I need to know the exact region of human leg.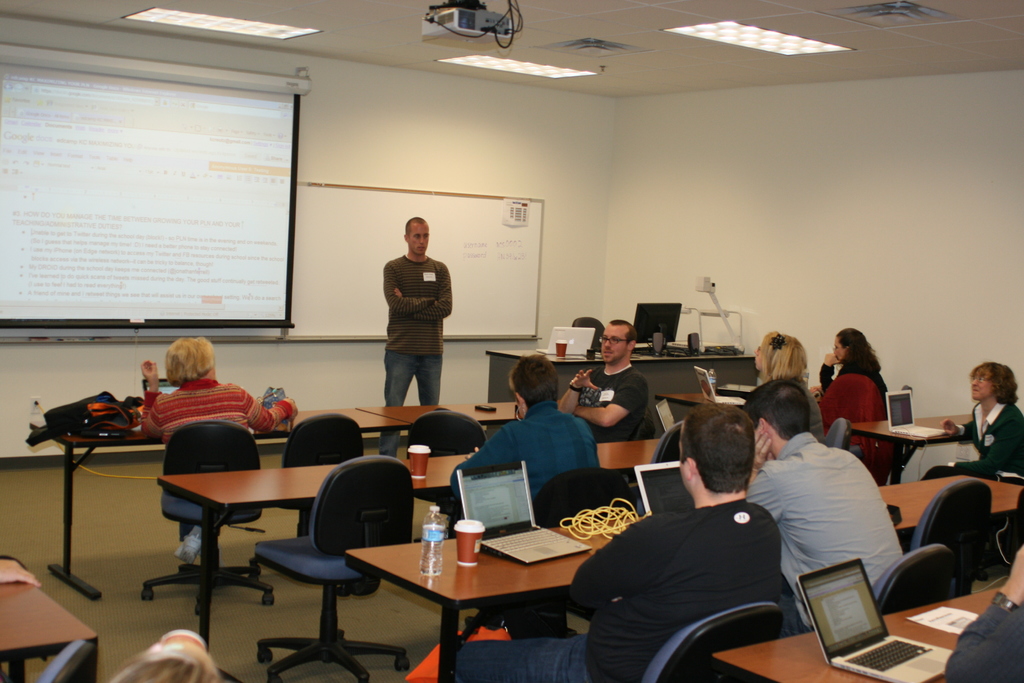
Region: BBox(375, 348, 414, 464).
